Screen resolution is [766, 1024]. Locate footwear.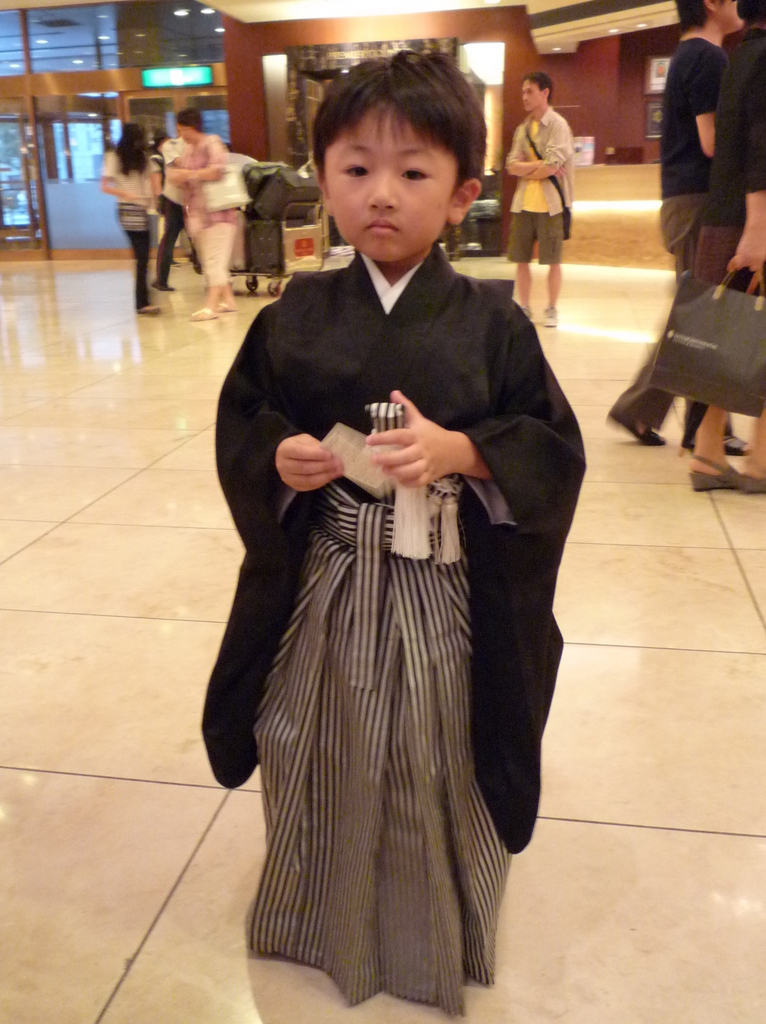
687:448:755:498.
